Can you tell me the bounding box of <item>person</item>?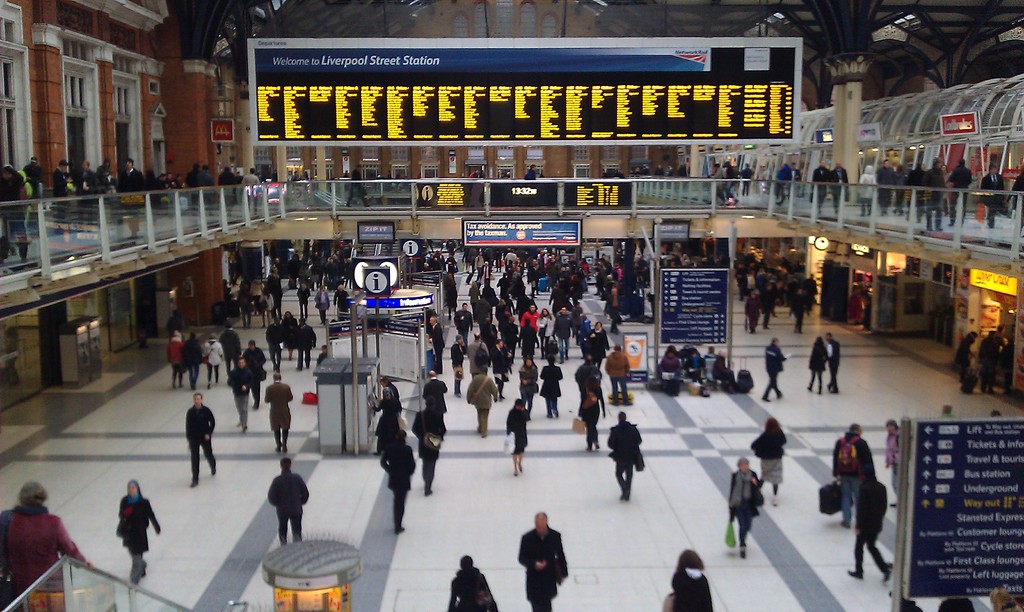
box(198, 164, 214, 210).
